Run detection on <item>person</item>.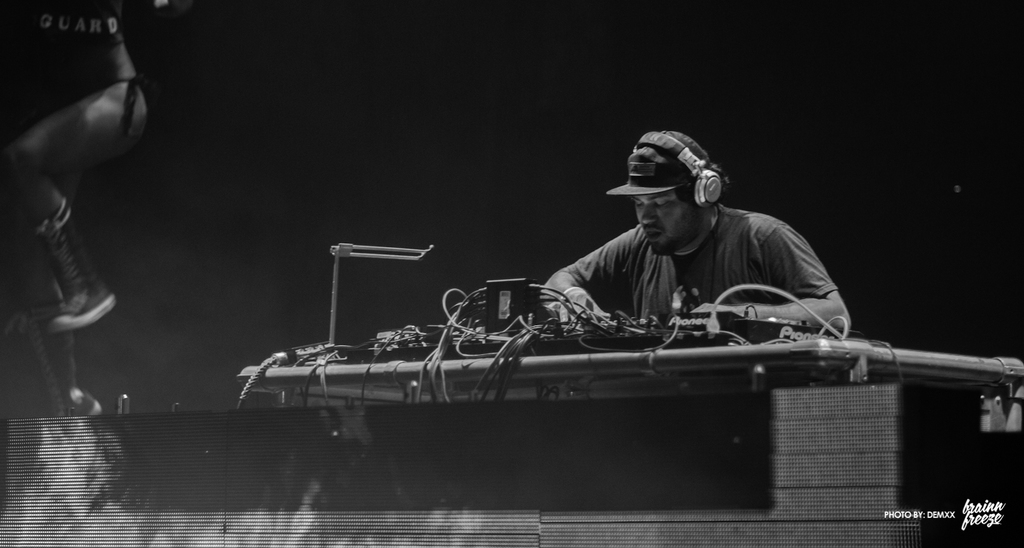
Result: [0, 1, 150, 332].
